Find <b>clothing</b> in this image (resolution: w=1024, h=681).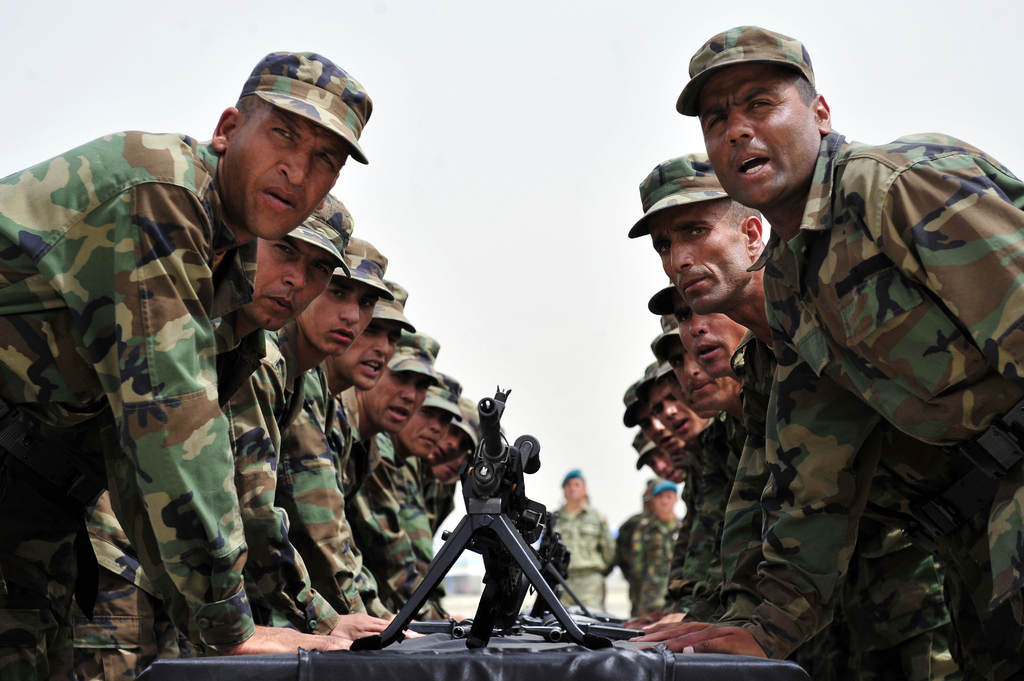
select_region(630, 518, 688, 609).
